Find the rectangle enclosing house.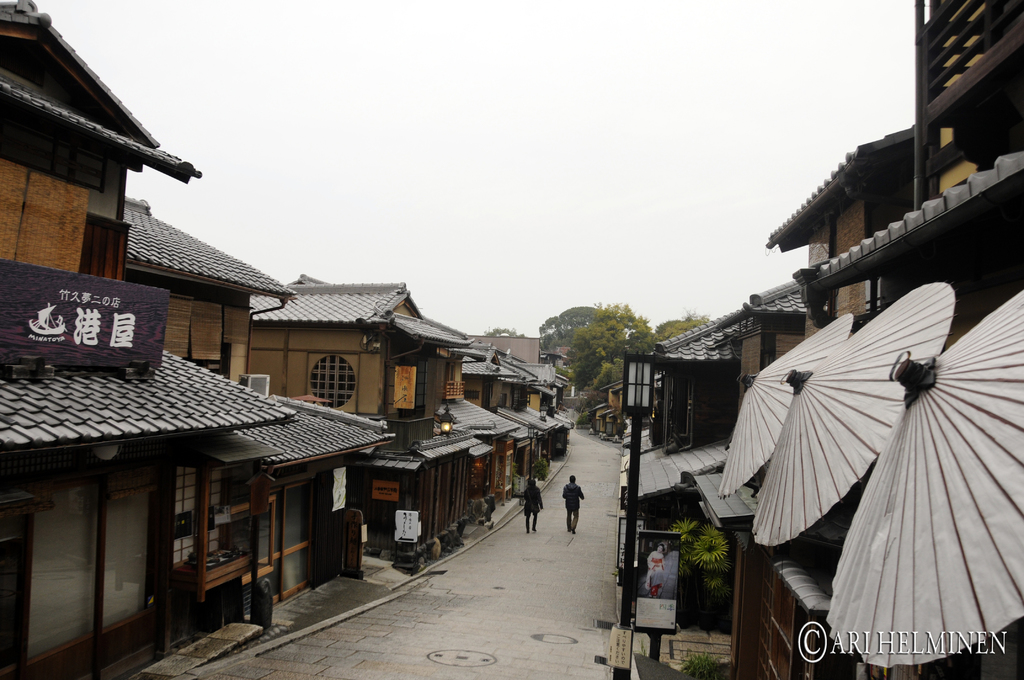
Rect(723, 0, 1023, 679).
